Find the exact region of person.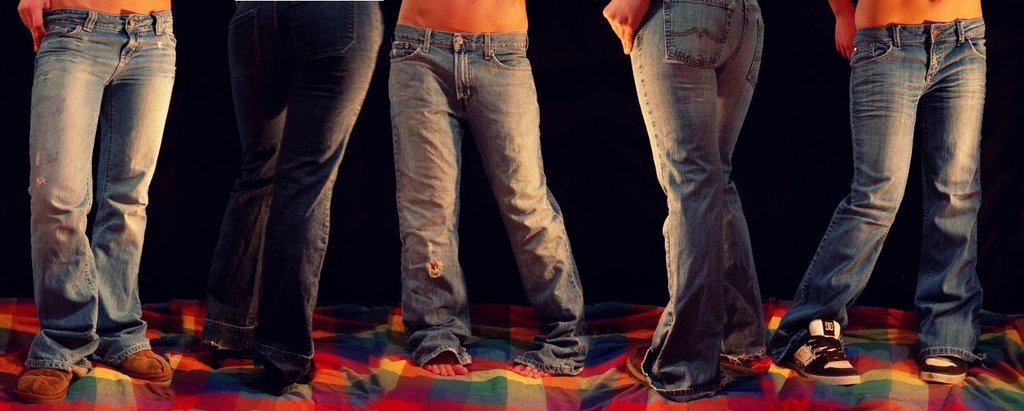
Exact region: x1=617, y1=0, x2=798, y2=370.
